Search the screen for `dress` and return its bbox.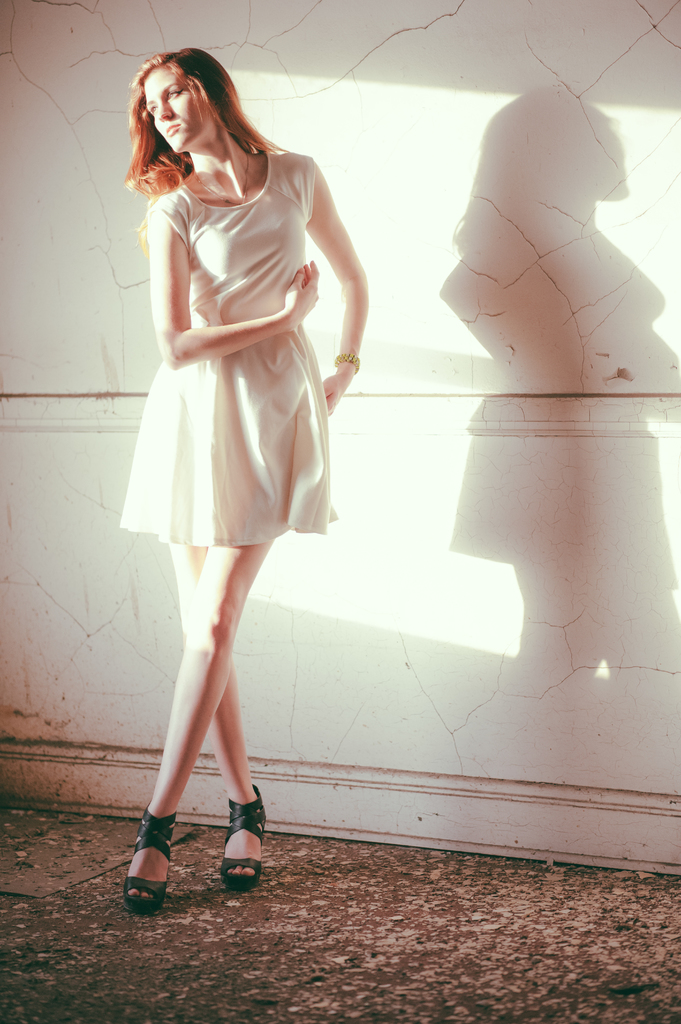
Found: [left=113, top=145, right=353, bottom=542].
